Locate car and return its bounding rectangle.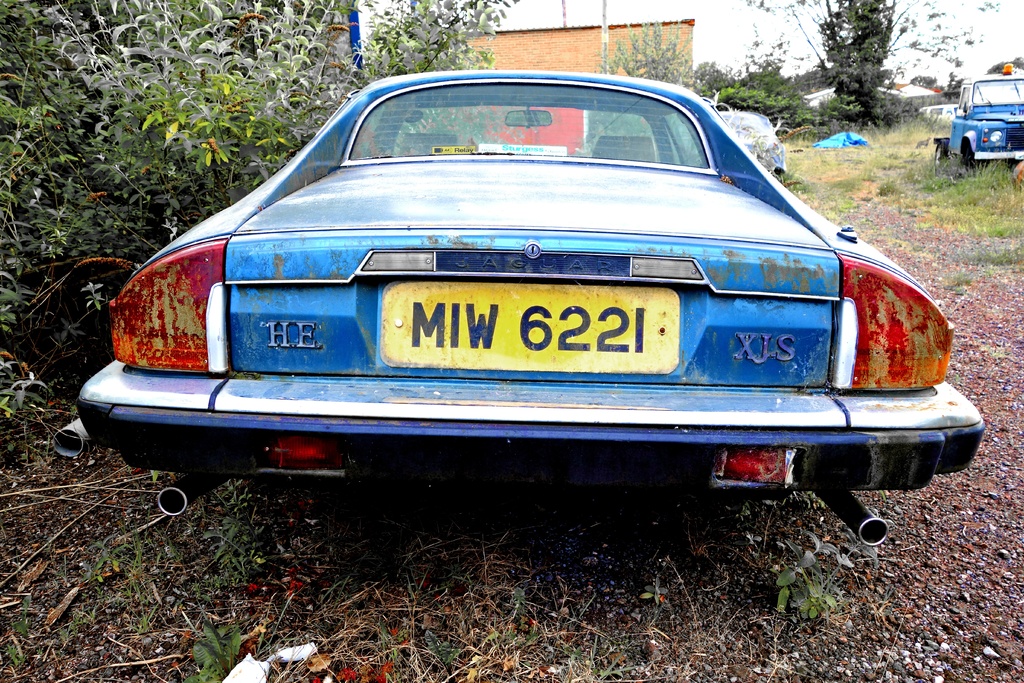
918, 104, 956, 115.
